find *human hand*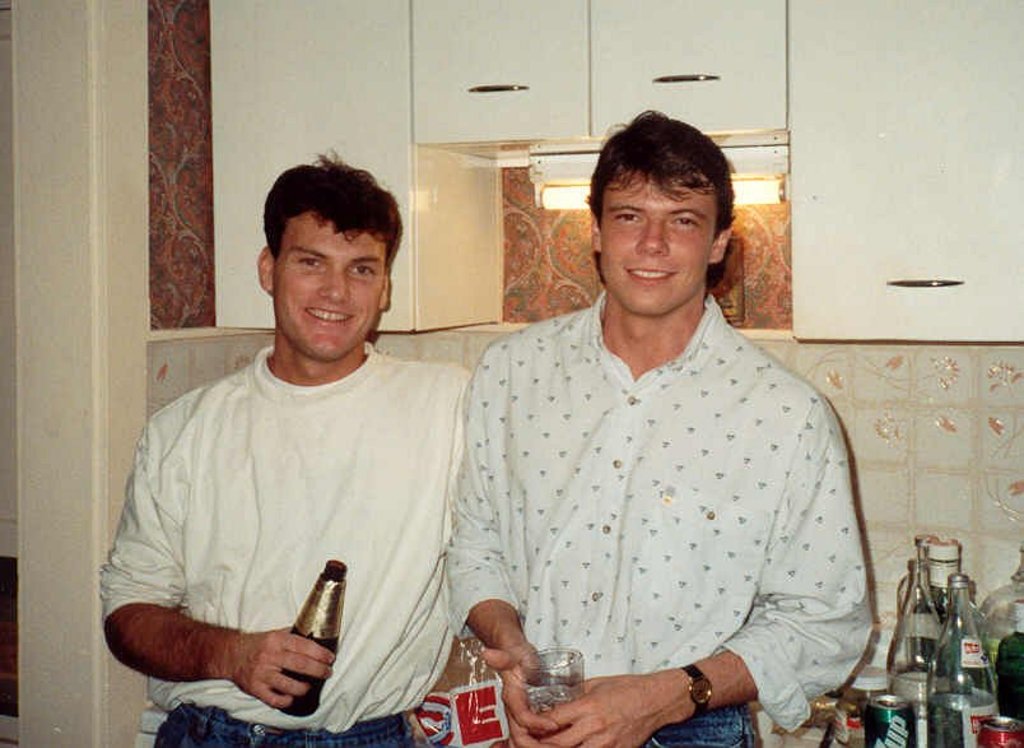
{"x1": 231, "y1": 626, "x2": 336, "y2": 711}
